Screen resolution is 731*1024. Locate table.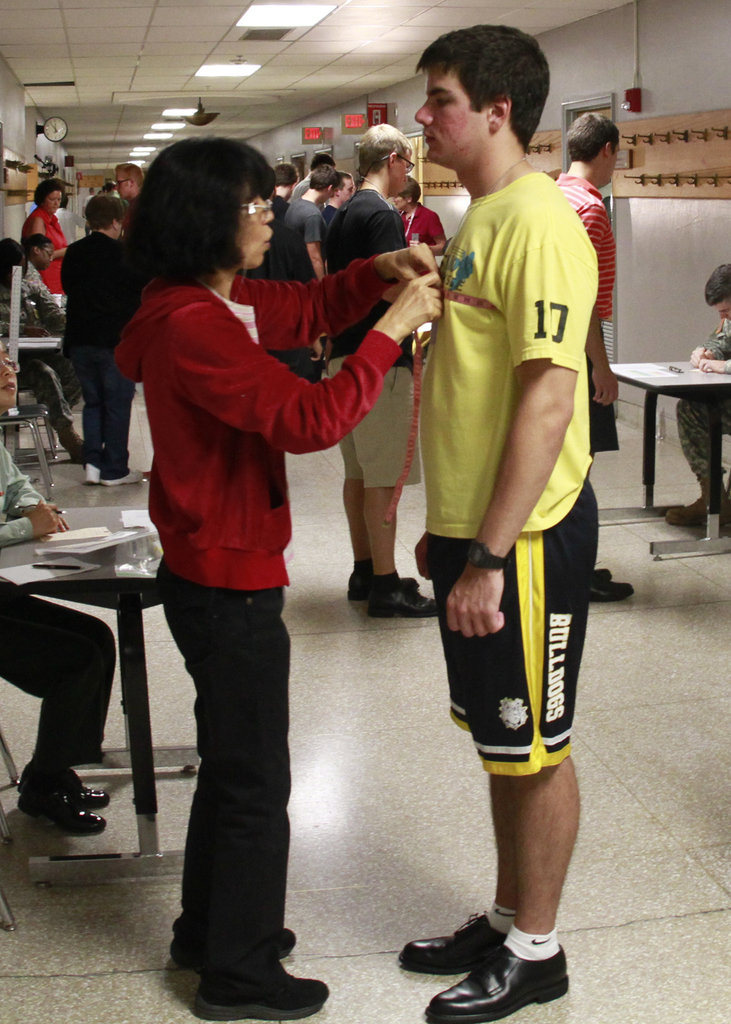
select_region(0, 523, 157, 836).
